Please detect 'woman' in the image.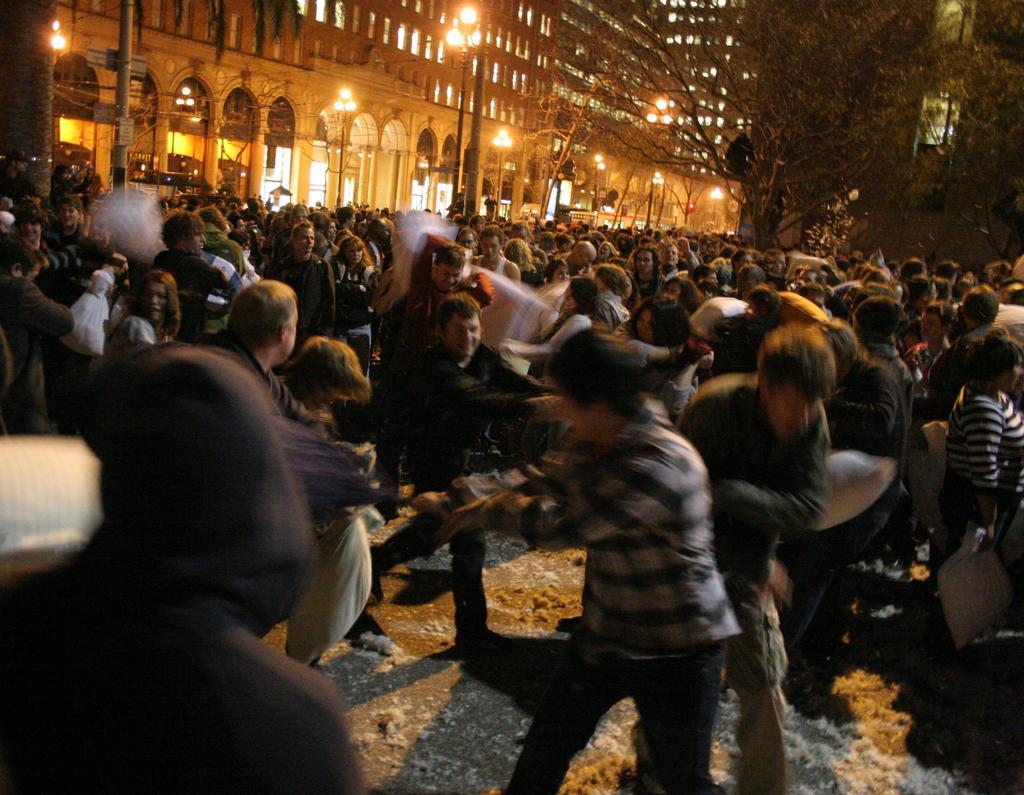
locate(660, 272, 705, 329).
